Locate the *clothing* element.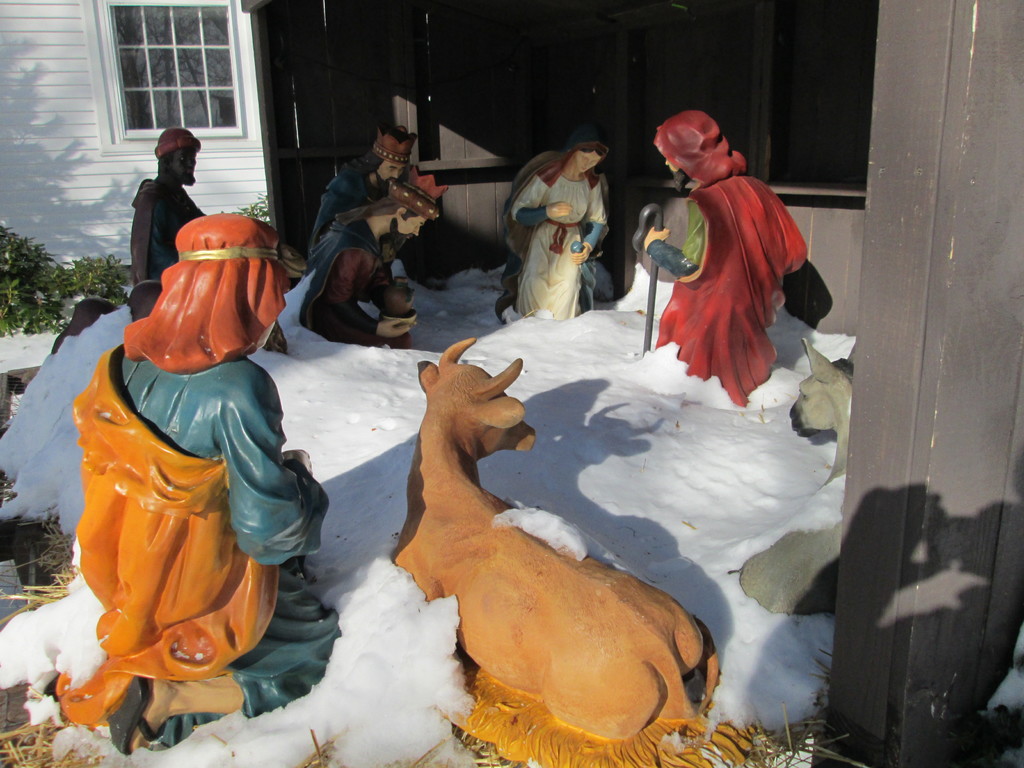
Element bbox: {"left": 299, "top": 217, "right": 422, "bottom": 346}.
